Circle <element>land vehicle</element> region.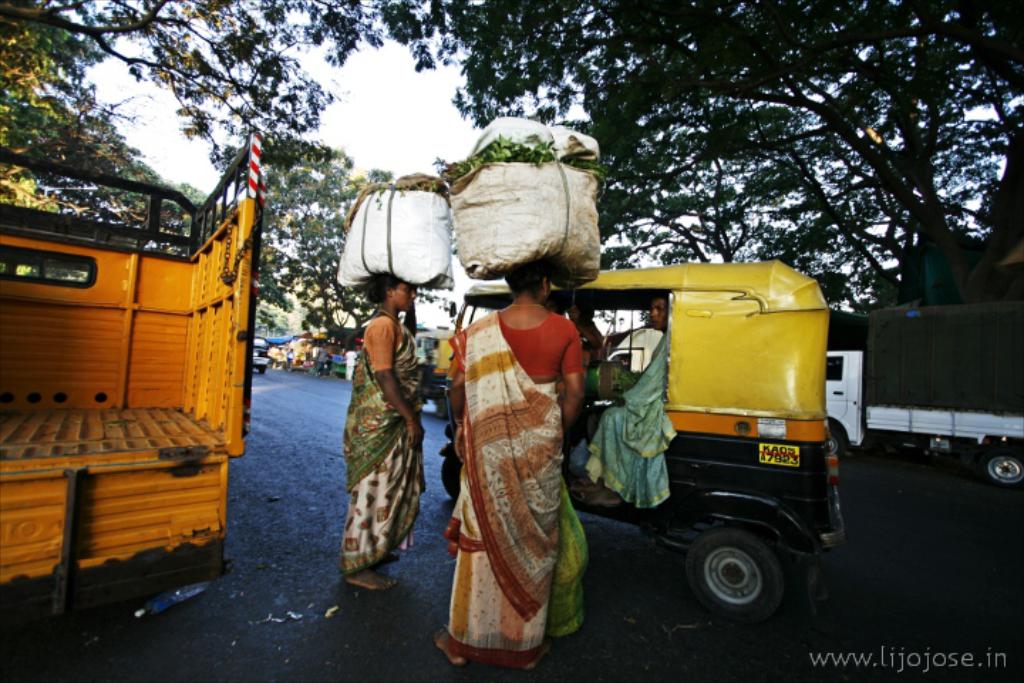
Region: (607,320,661,374).
